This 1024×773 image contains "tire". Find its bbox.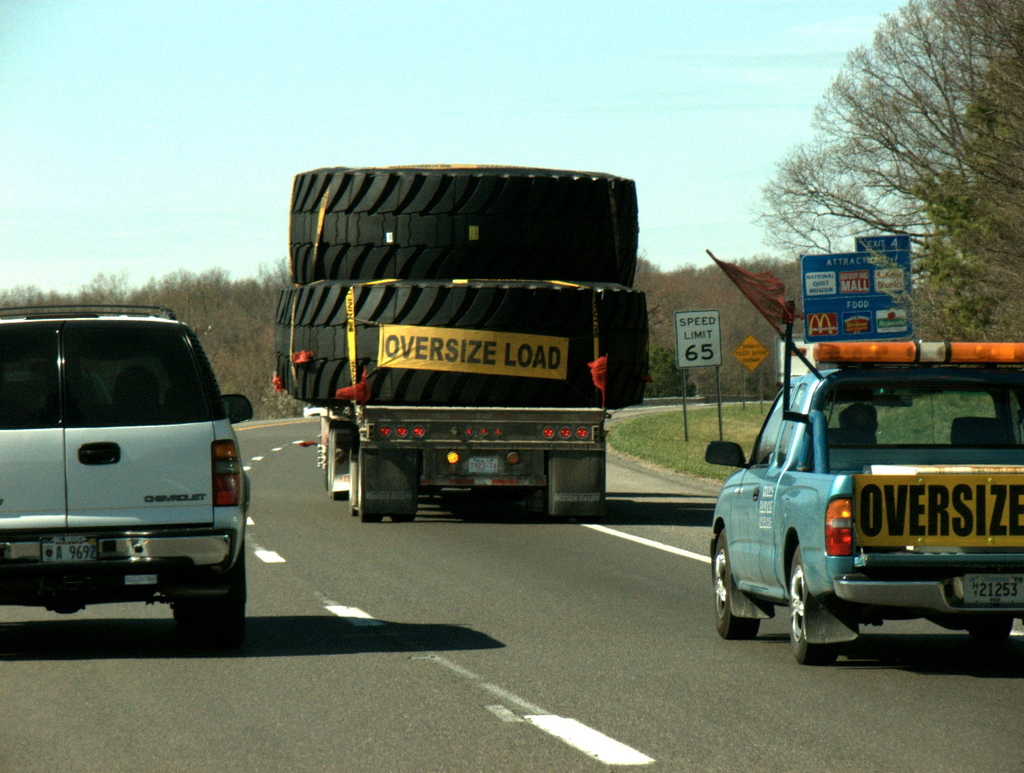
locate(199, 602, 244, 648).
